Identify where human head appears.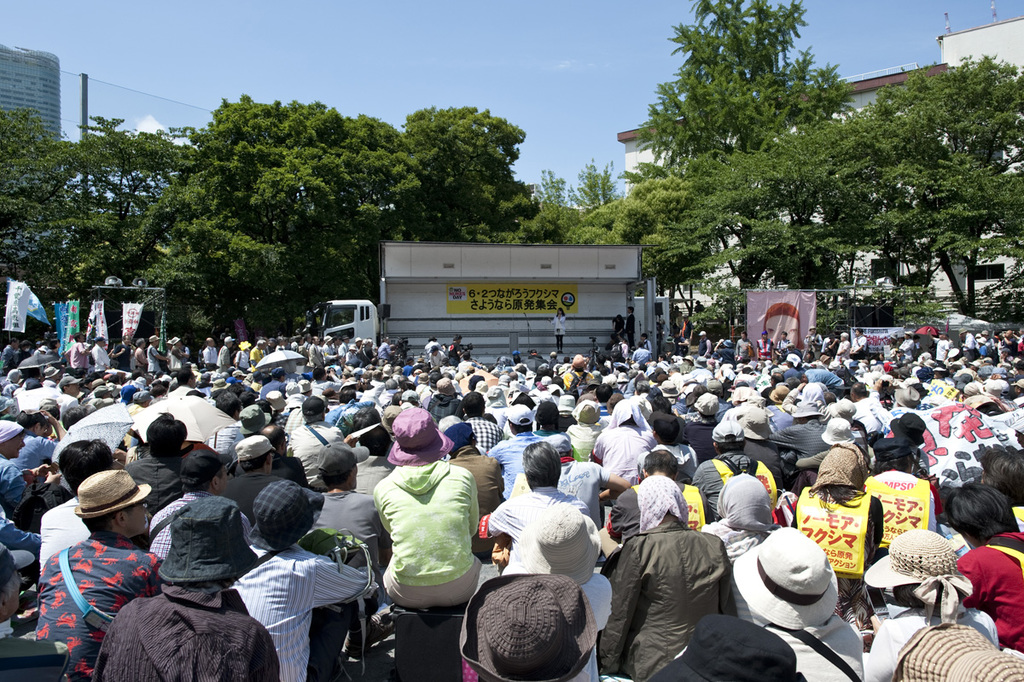
Appears at BBox(59, 439, 116, 487).
